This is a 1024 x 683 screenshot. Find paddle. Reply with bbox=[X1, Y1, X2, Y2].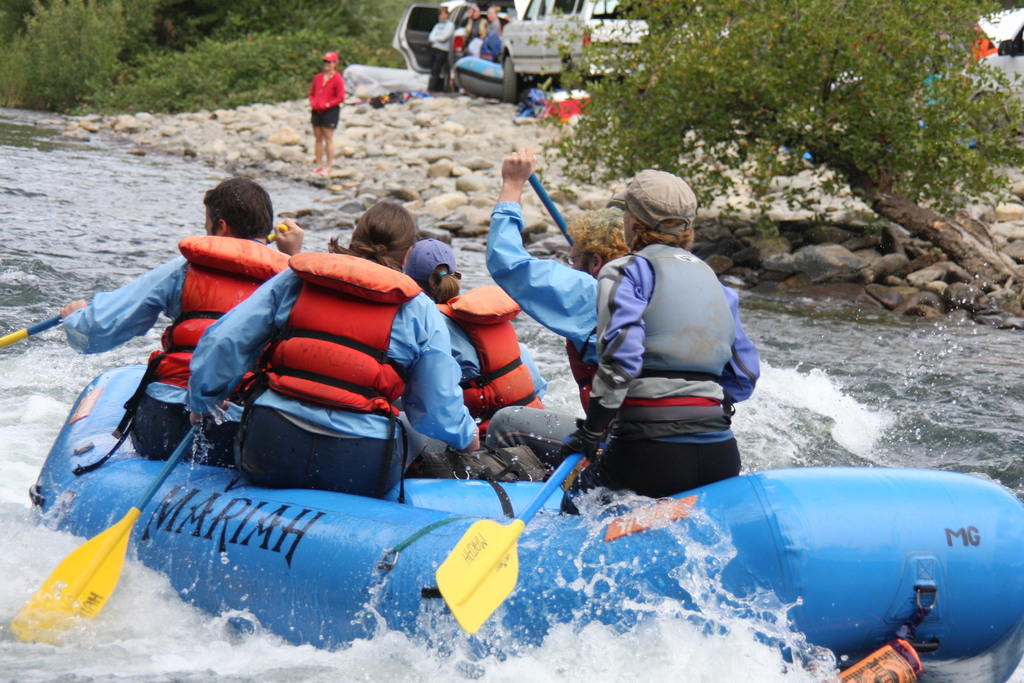
bbox=[435, 449, 583, 632].
